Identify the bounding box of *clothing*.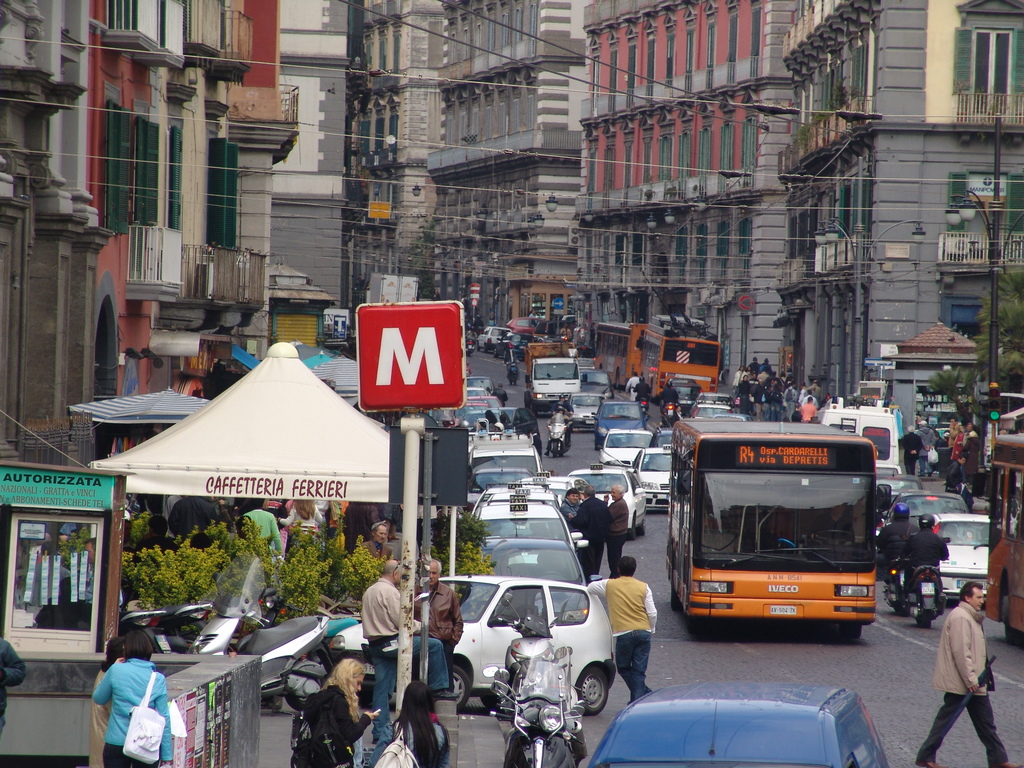
locate(356, 581, 409, 641).
